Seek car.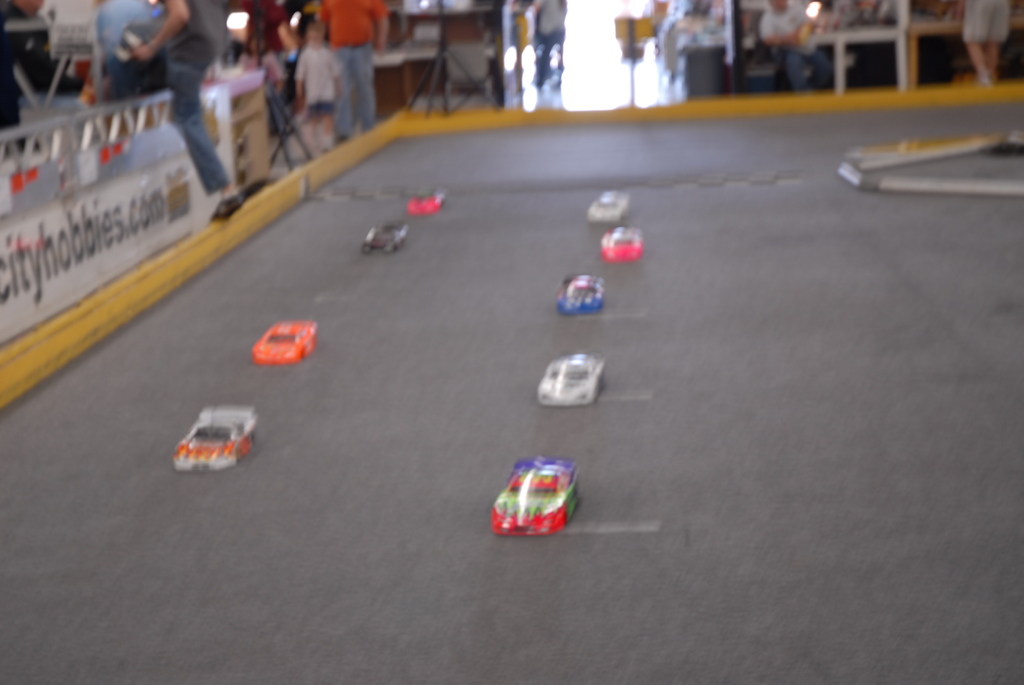
[170, 409, 253, 468].
